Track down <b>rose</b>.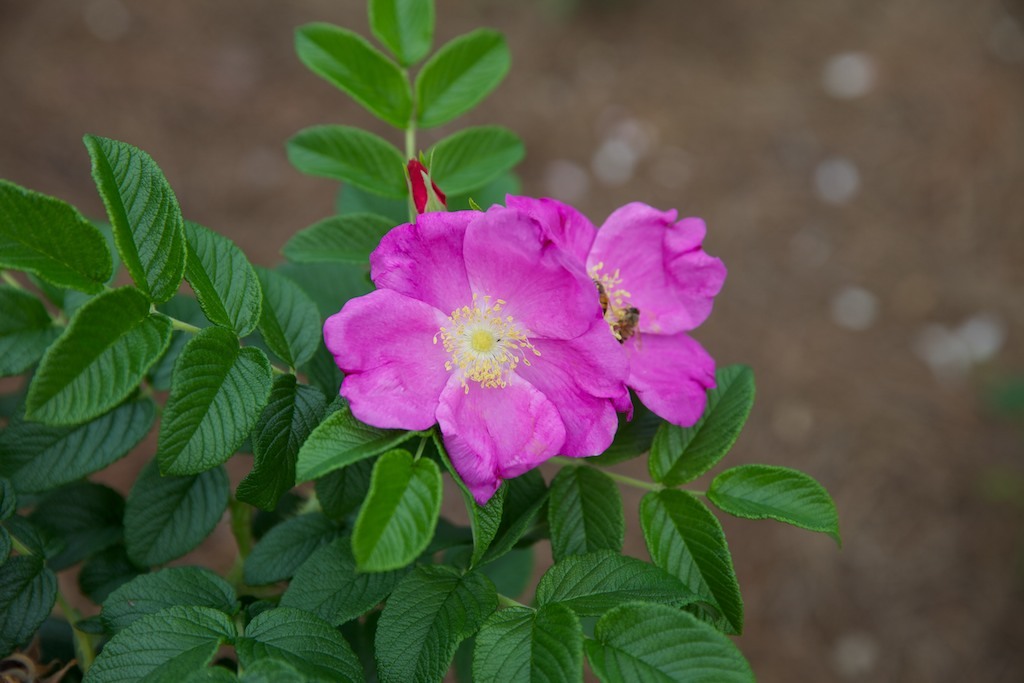
Tracked to {"left": 323, "top": 209, "right": 637, "bottom": 508}.
